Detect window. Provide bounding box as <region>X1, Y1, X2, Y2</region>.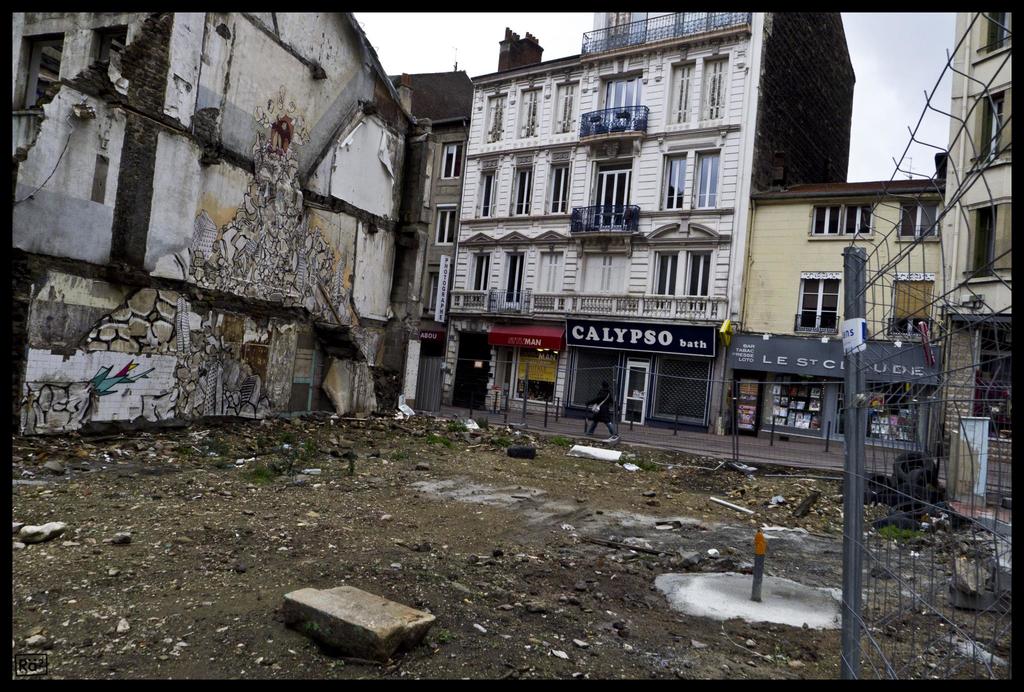
<region>688, 250, 714, 300</region>.
